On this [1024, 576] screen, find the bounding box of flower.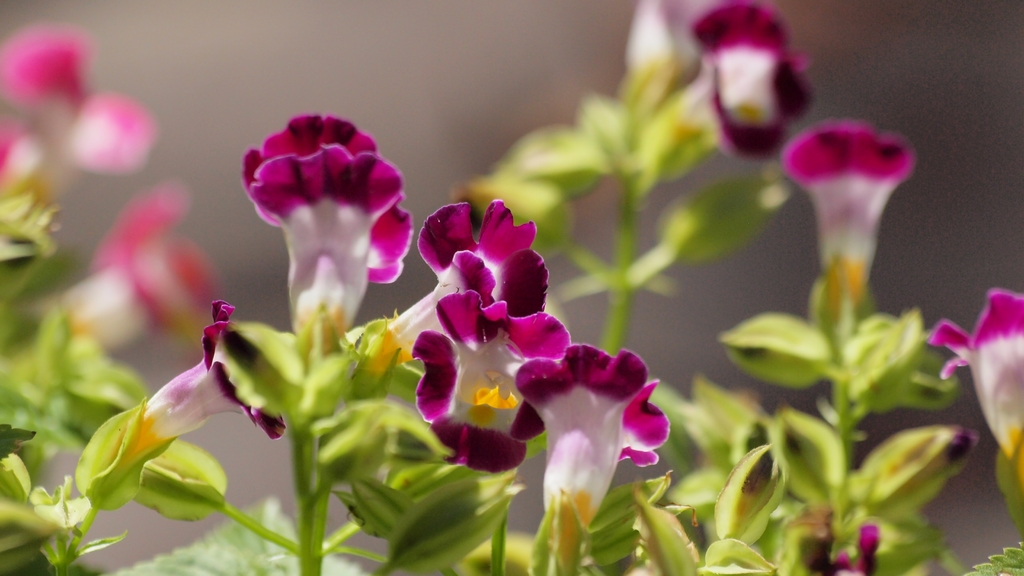
Bounding box: l=223, t=99, r=420, b=324.
